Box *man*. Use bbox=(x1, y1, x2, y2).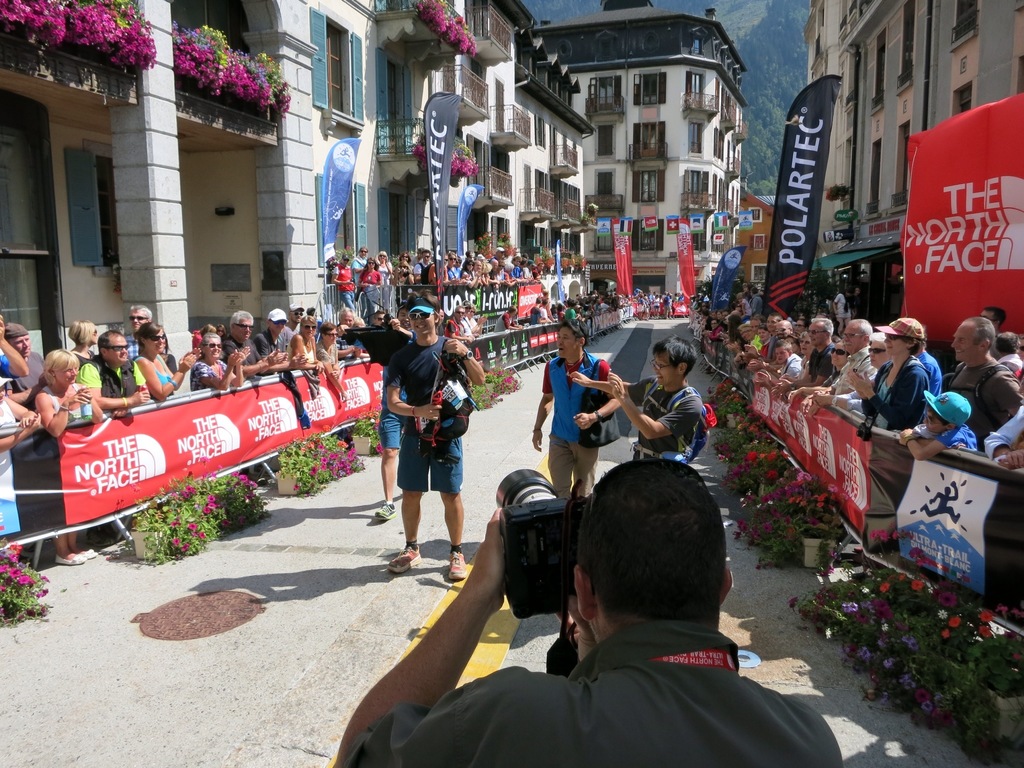
bbox=(496, 240, 507, 264).
